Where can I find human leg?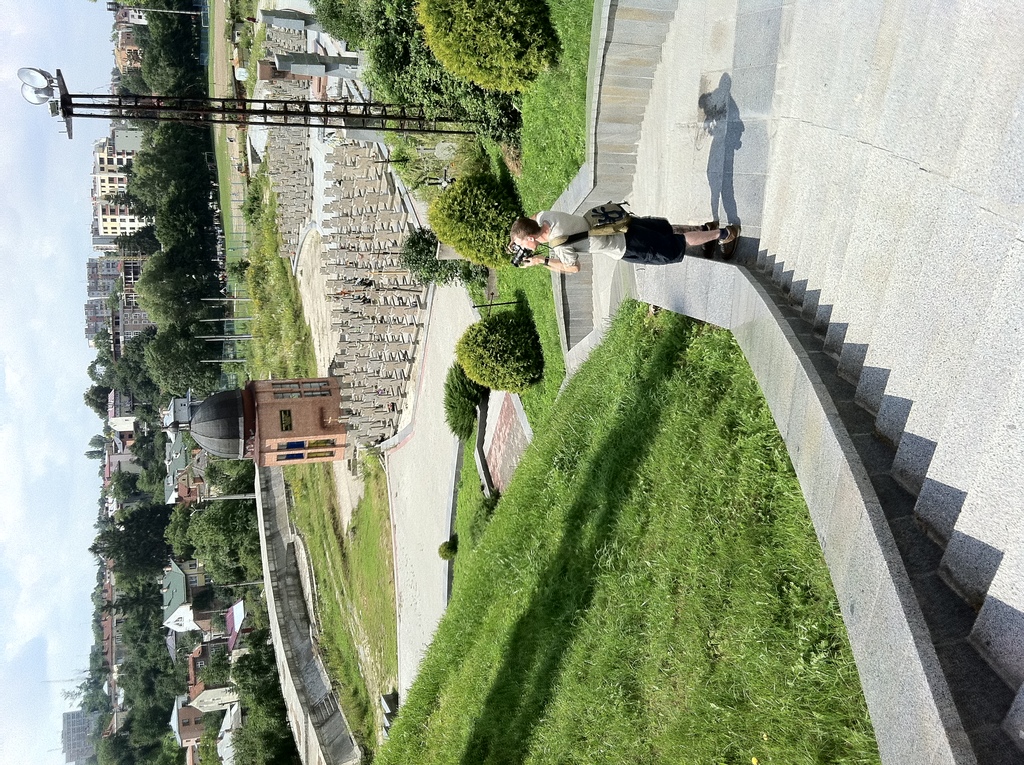
You can find it at bbox=(624, 223, 741, 261).
